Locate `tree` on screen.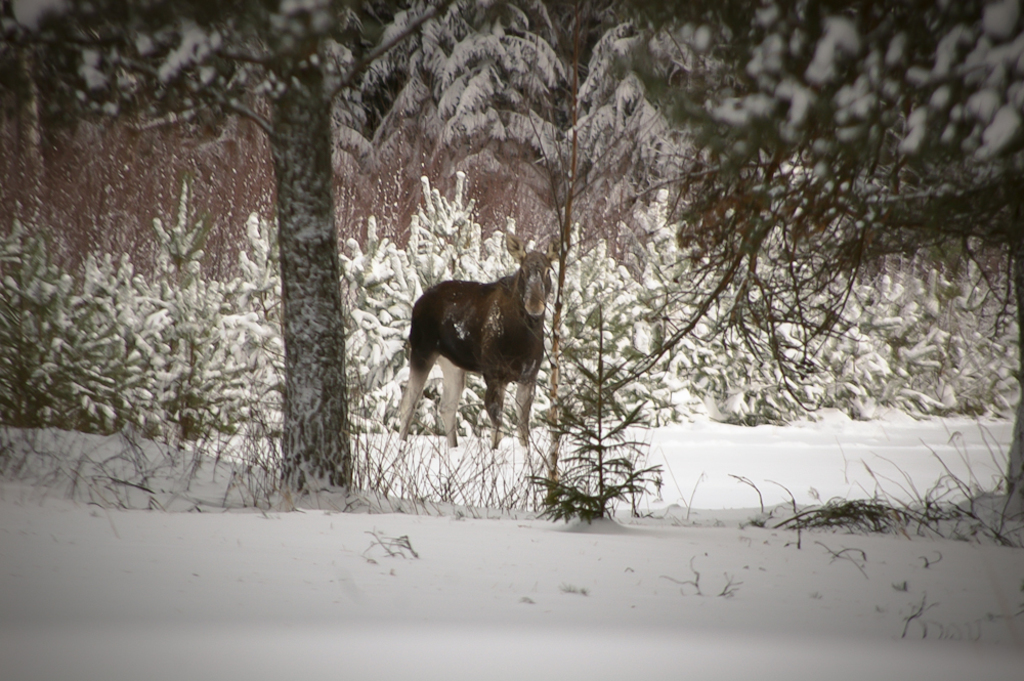
On screen at [left=0, top=0, right=1022, bottom=550].
